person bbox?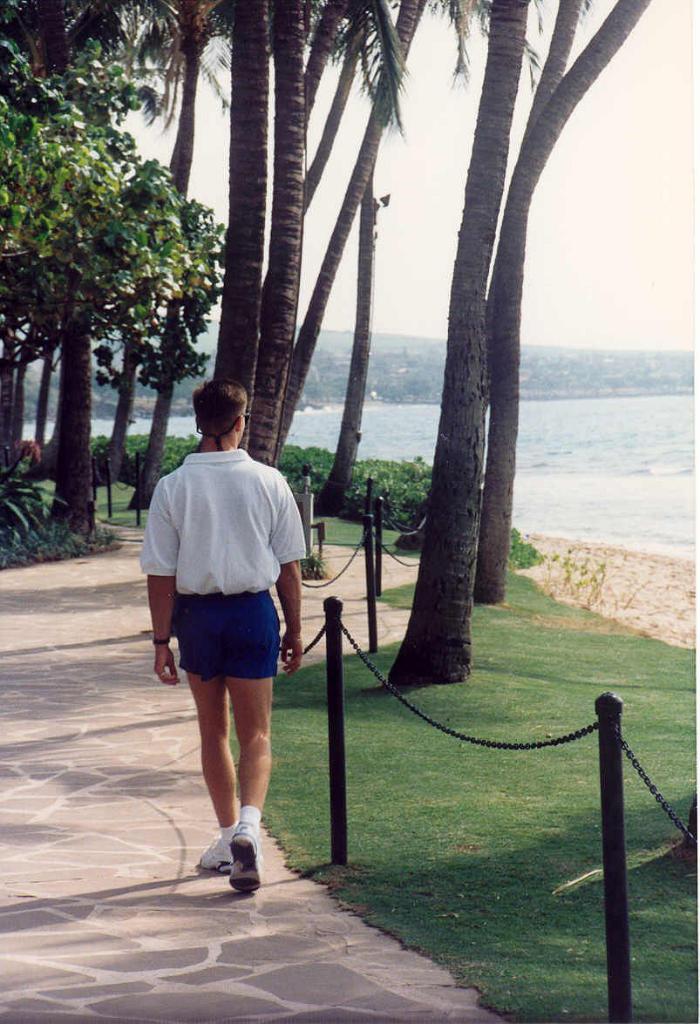
143/375/315/881
